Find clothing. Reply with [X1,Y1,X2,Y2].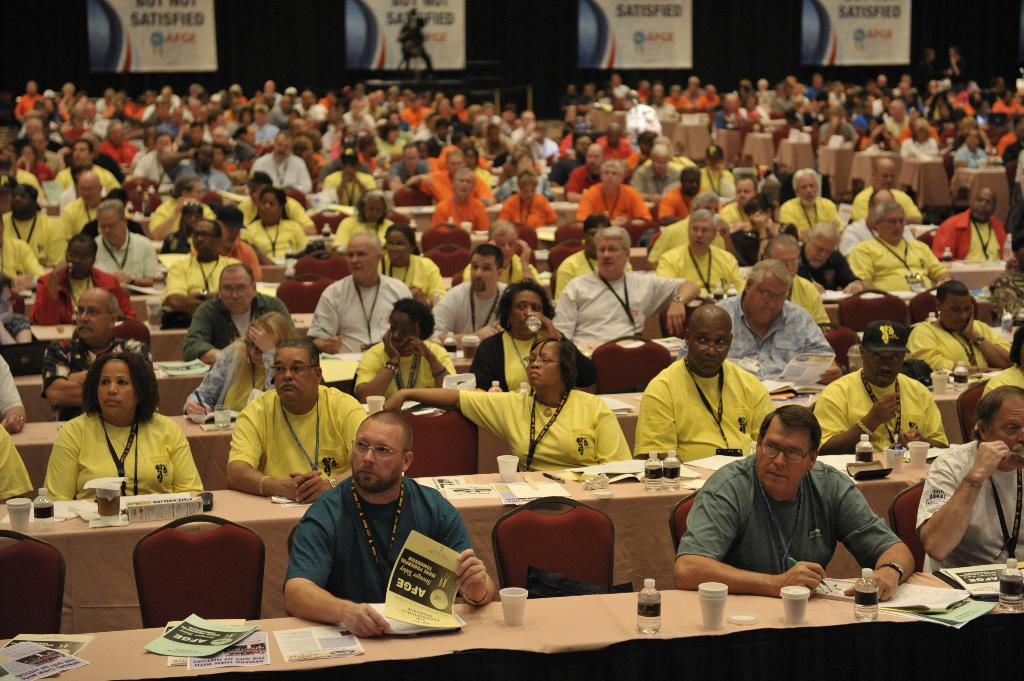
[732,228,772,262].
